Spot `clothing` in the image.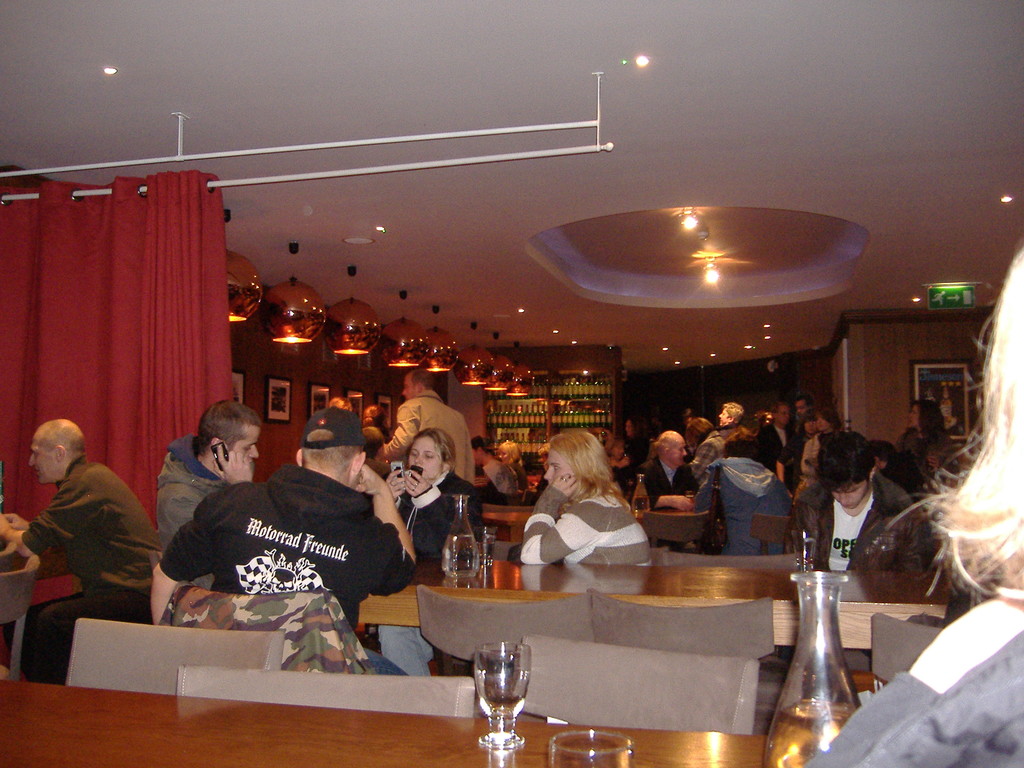
`clothing` found at {"left": 384, "top": 474, "right": 454, "bottom": 574}.
